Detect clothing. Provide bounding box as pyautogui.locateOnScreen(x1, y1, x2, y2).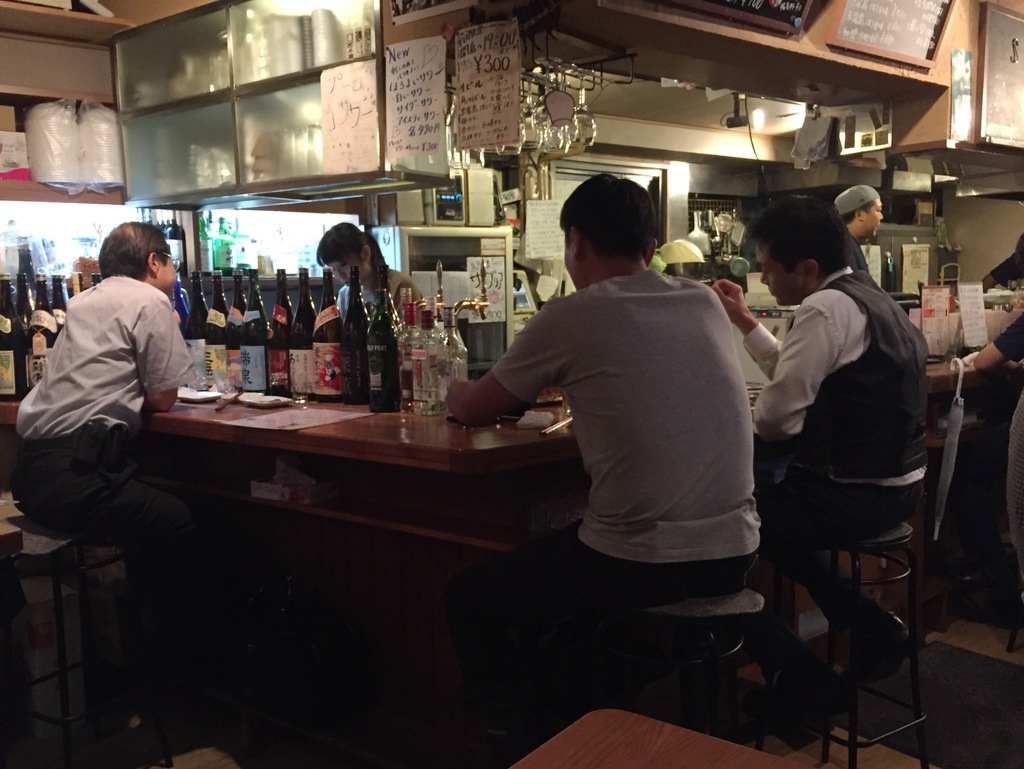
pyautogui.locateOnScreen(991, 229, 1023, 290).
